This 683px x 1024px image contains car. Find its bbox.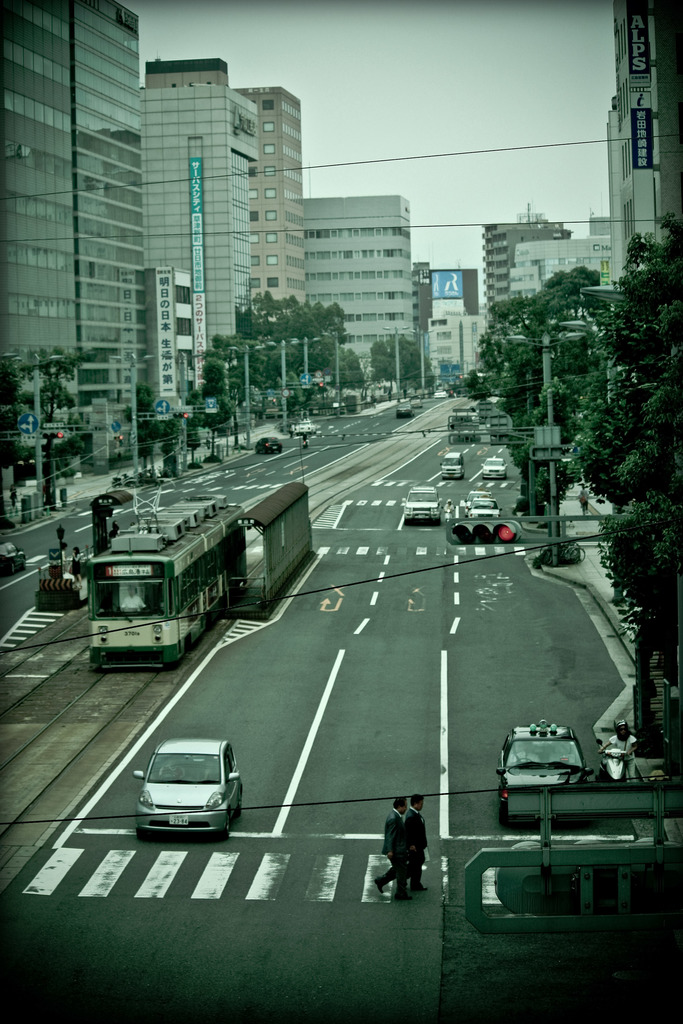
select_region(482, 458, 509, 481).
